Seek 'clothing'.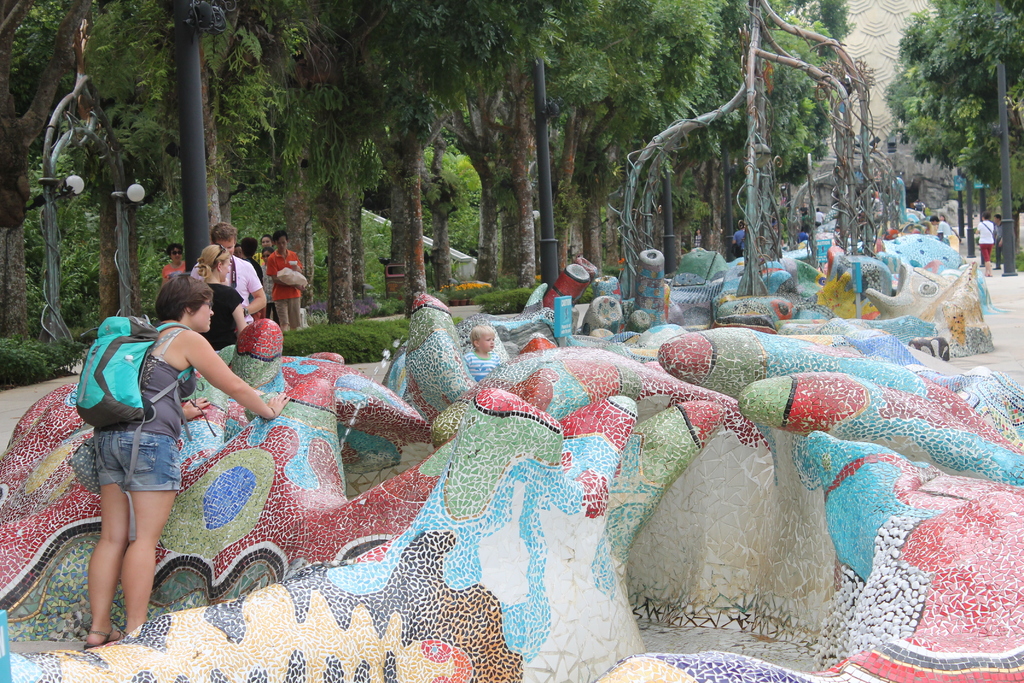
l=208, t=254, r=260, b=323.
